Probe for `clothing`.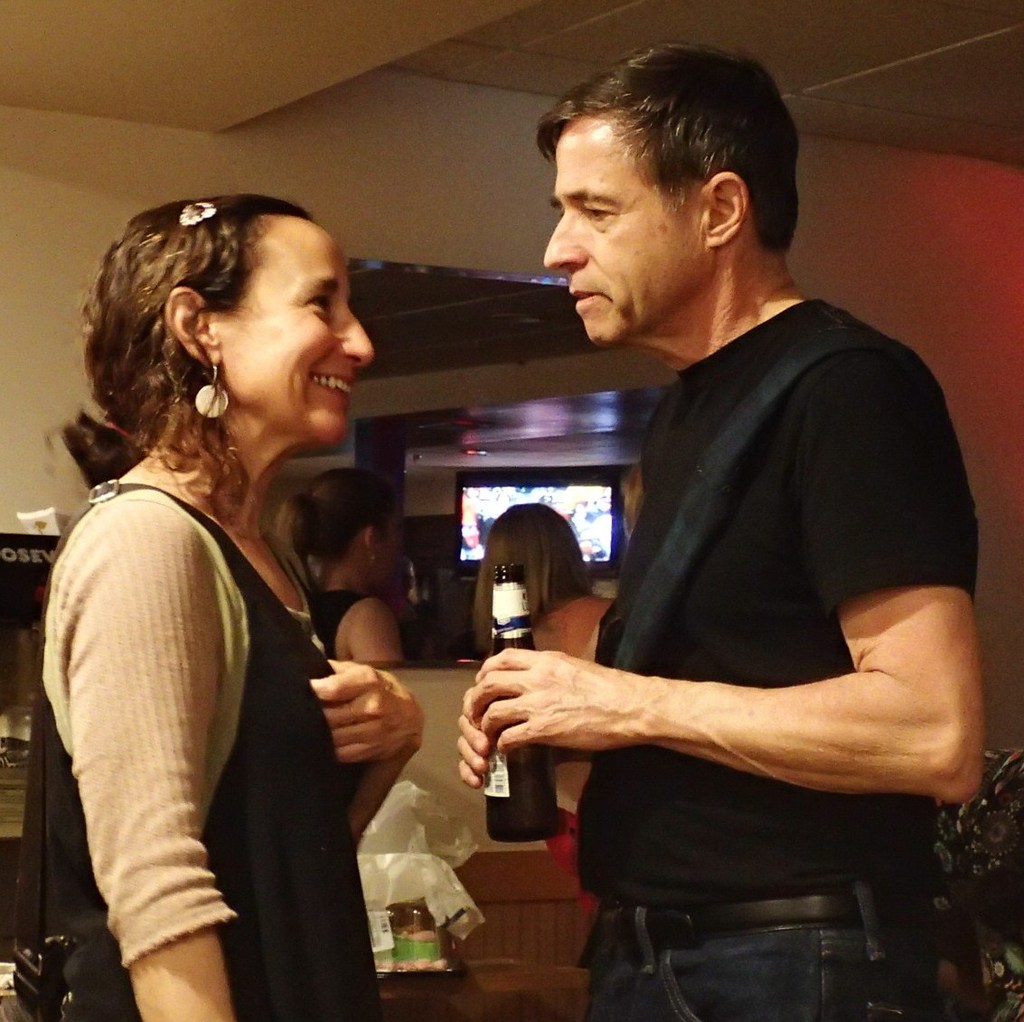
Probe result: BBox(574, 295, 967, 1021).
